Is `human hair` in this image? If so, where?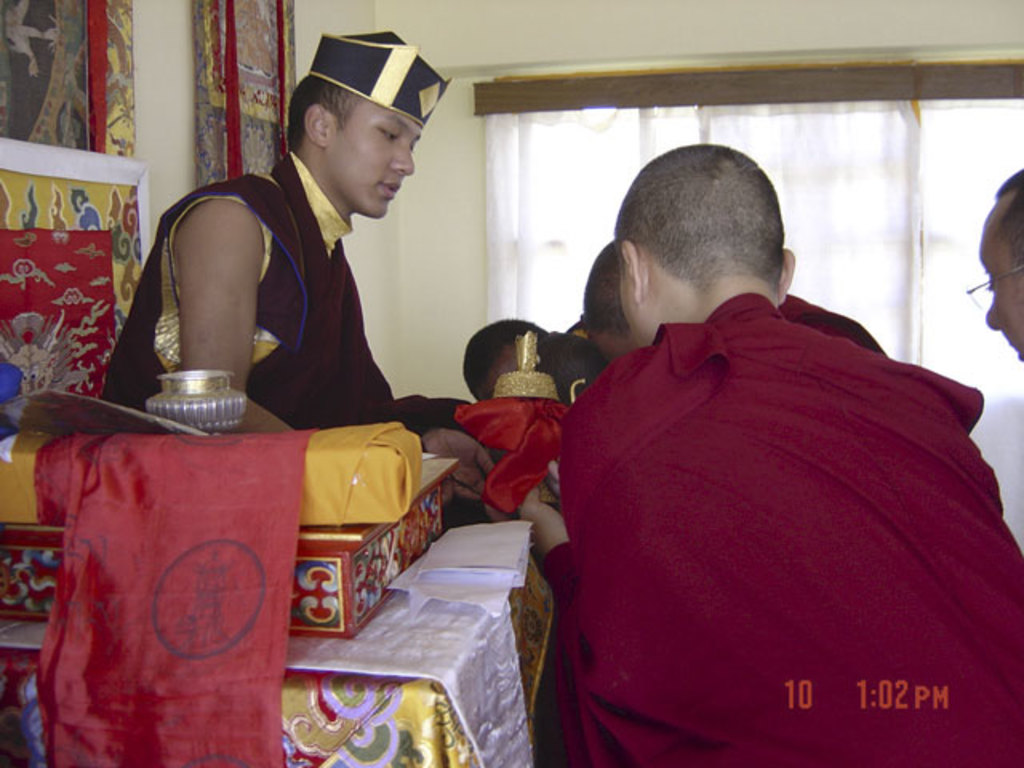
Yes, at [left=992, top=166, right=1022, bottom=270].
